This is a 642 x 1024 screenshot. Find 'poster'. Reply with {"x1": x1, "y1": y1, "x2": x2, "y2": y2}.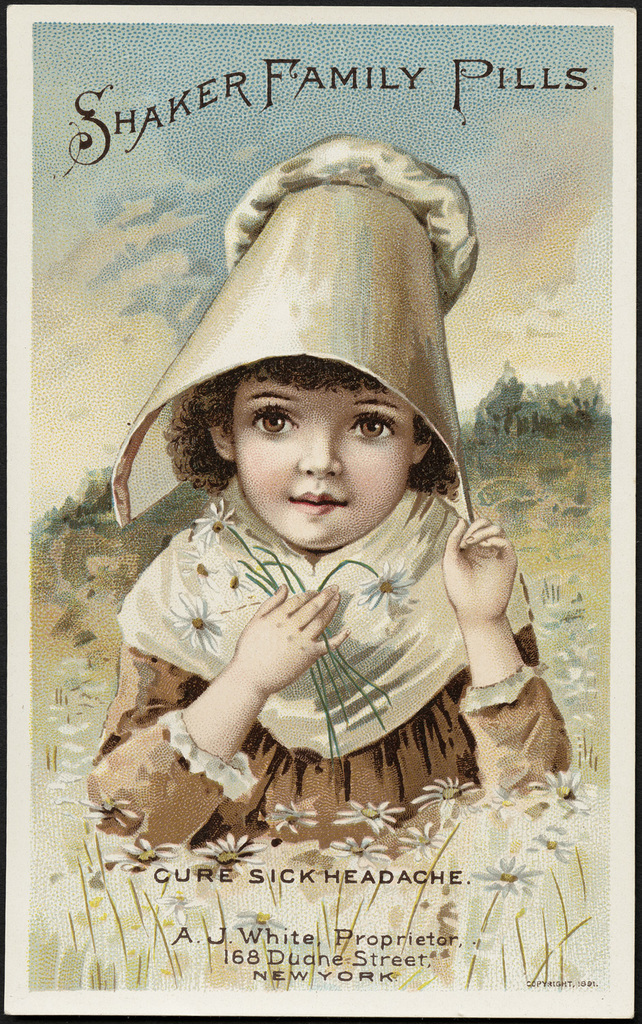
{"x1": 0, "y1": 0, "x2": 641, "y2": 1023}.
